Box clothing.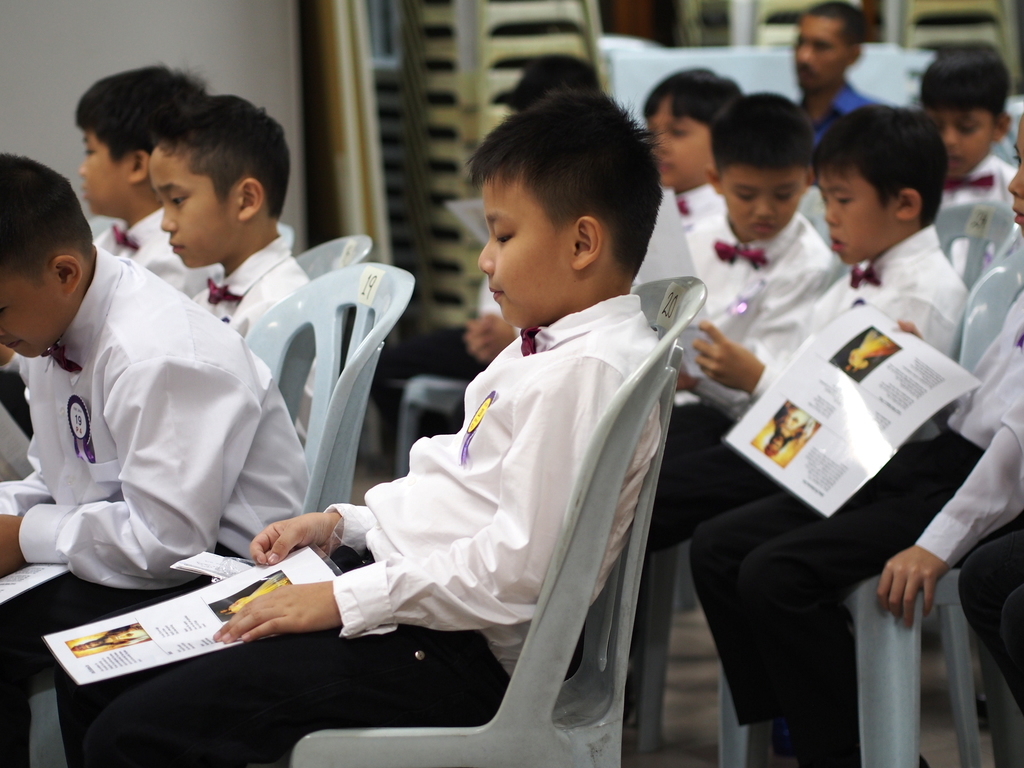
BBox(645, 200, 831, 553).
